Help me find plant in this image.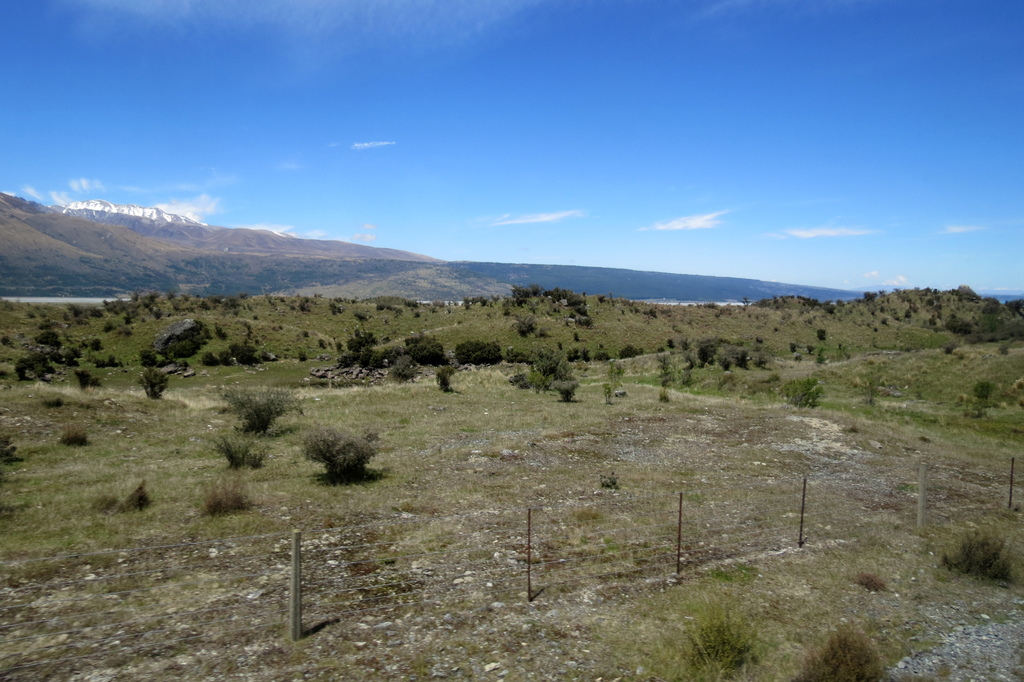
Found it: [378, 305, 412, 311].
